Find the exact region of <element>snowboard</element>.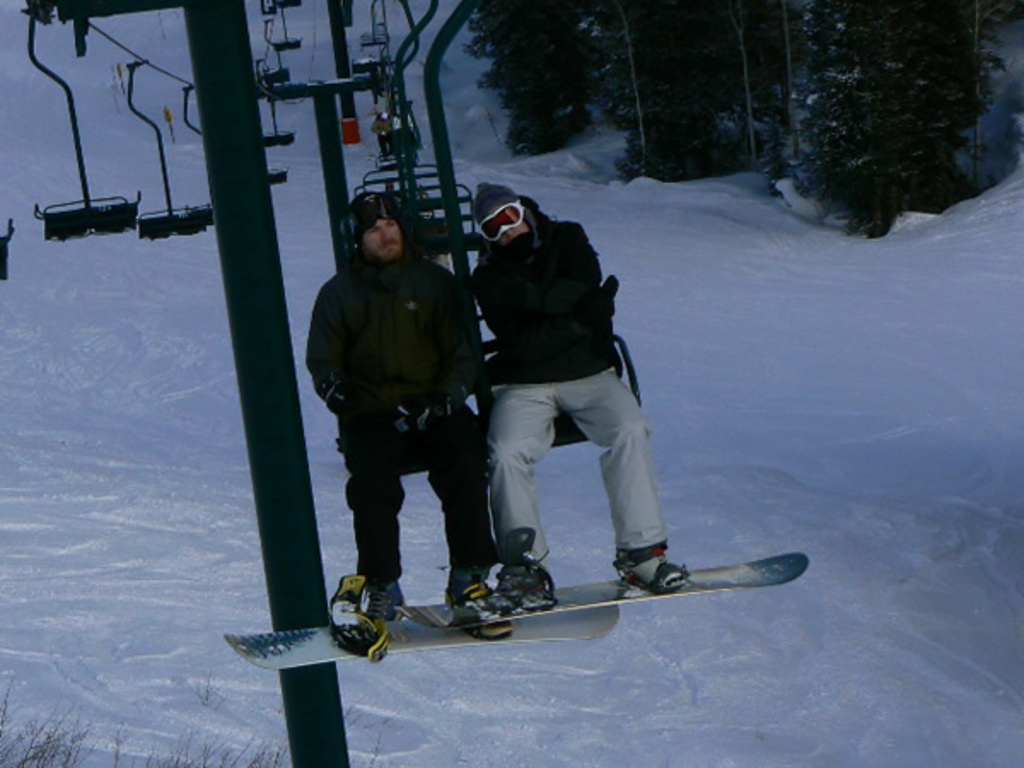
Exact region: bbox=[394, 553, 811, 635].
